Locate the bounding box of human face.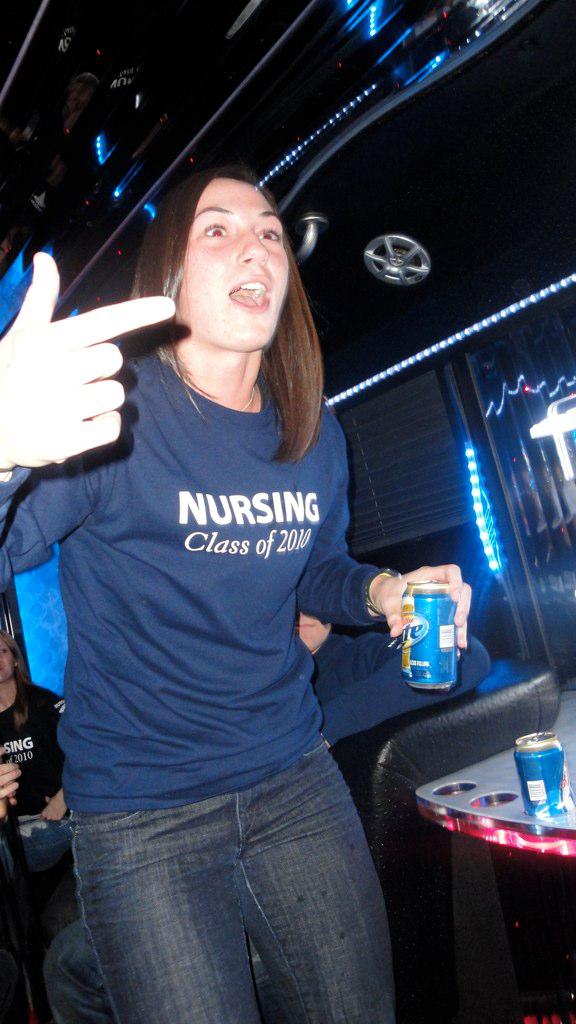
Bounding box: x1=175 y1=176 x2=288 y2=352.
